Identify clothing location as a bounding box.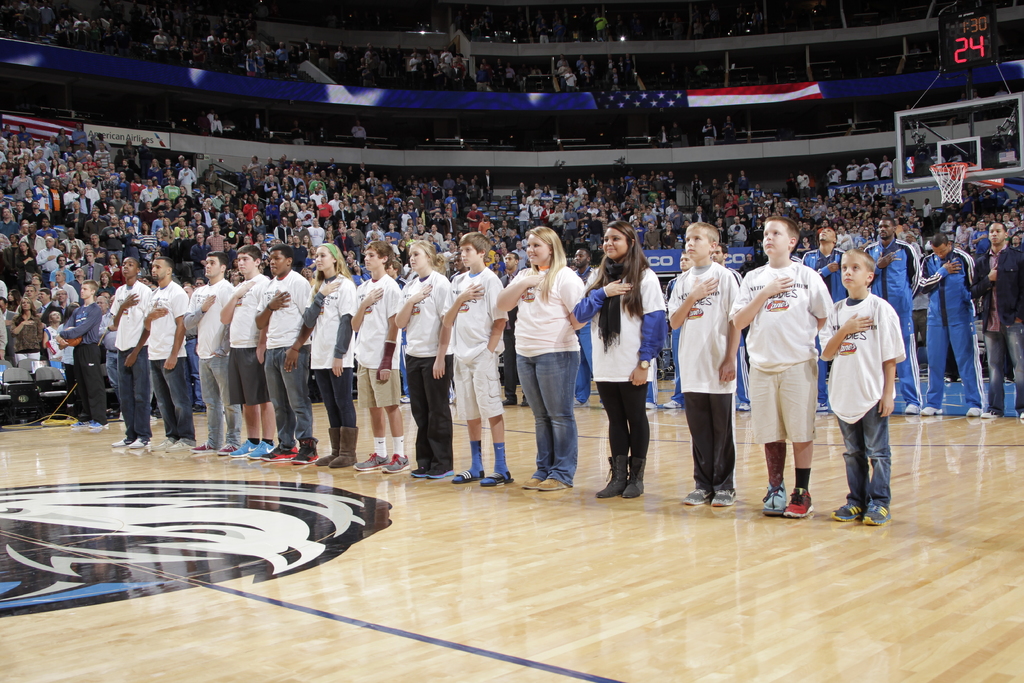
pyautogui.locateOnScreen(923, 247, 975, 400).
